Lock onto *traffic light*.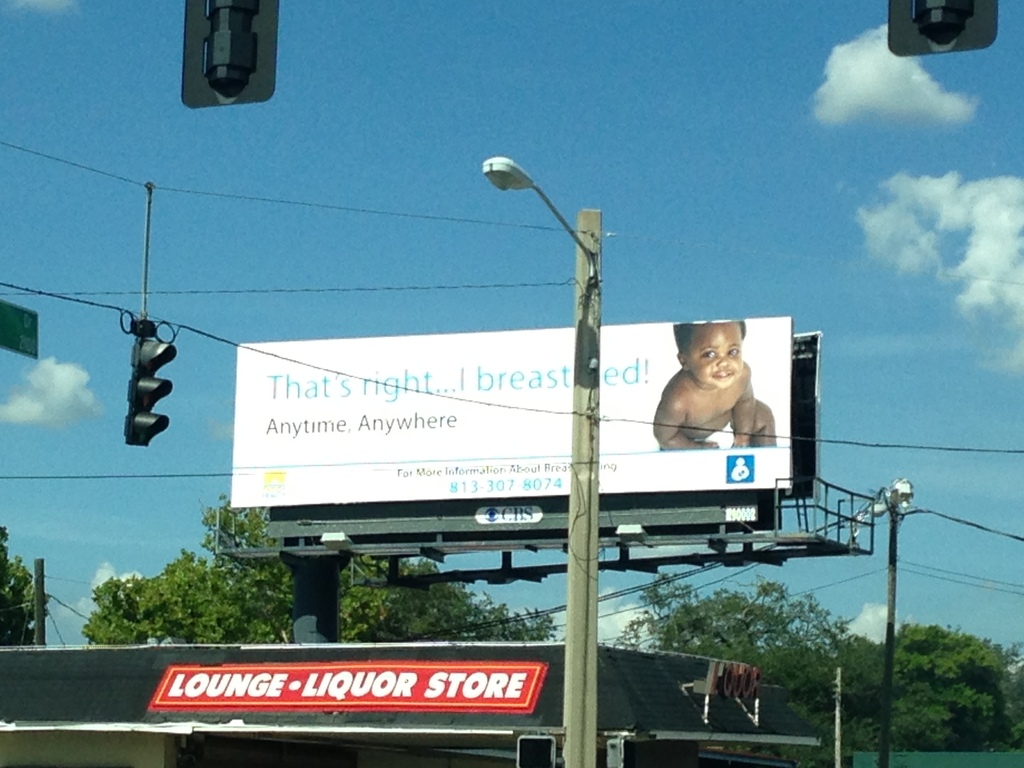
Locked: [180,0,280,110].
